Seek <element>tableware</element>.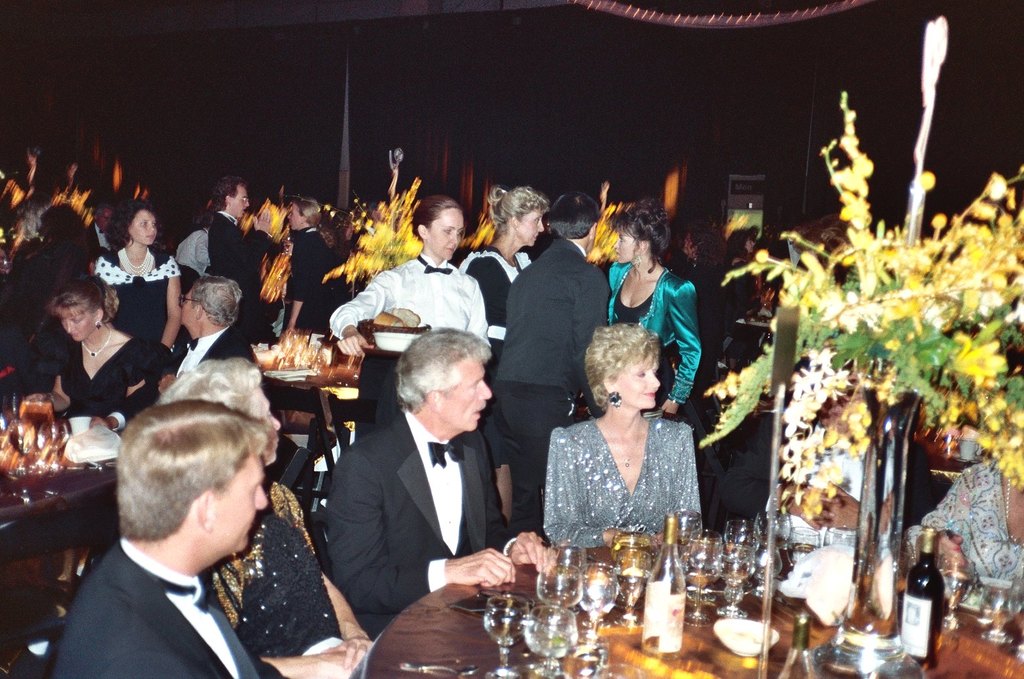
400,663,480,676.
